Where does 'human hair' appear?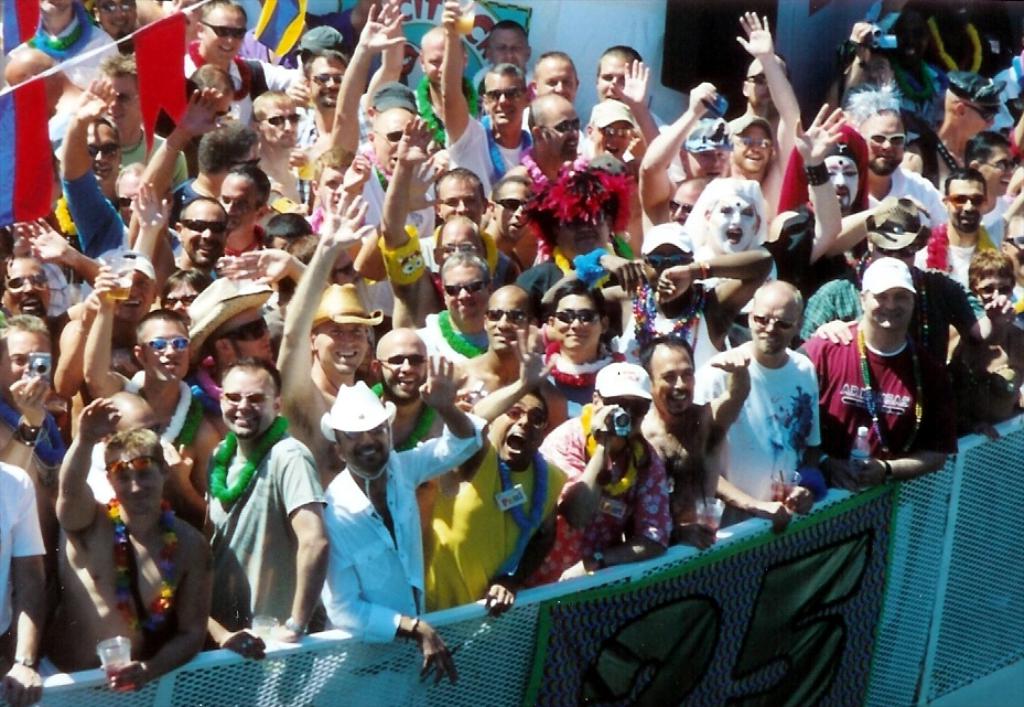
Appears at bbox=[248, 89, 298, 119].
